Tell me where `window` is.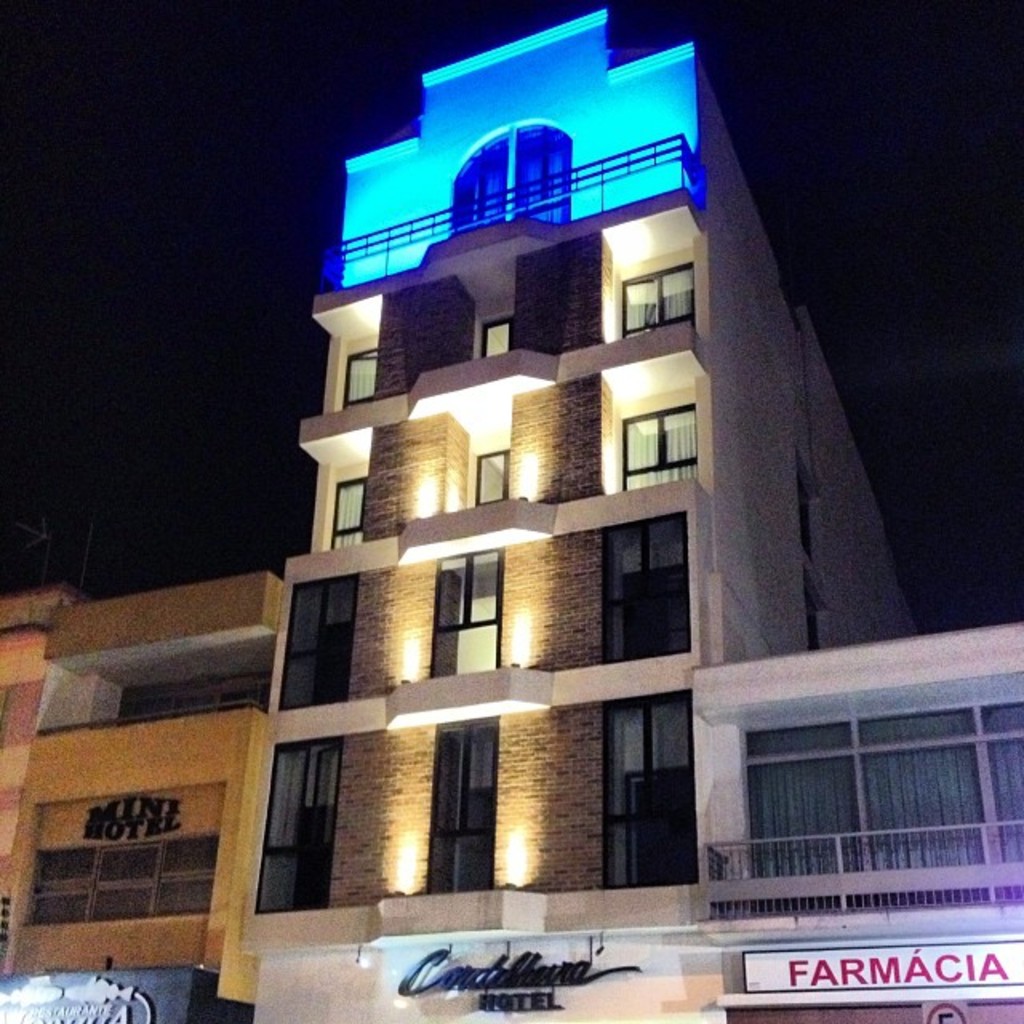
`window` is at 469 440 514 502.
